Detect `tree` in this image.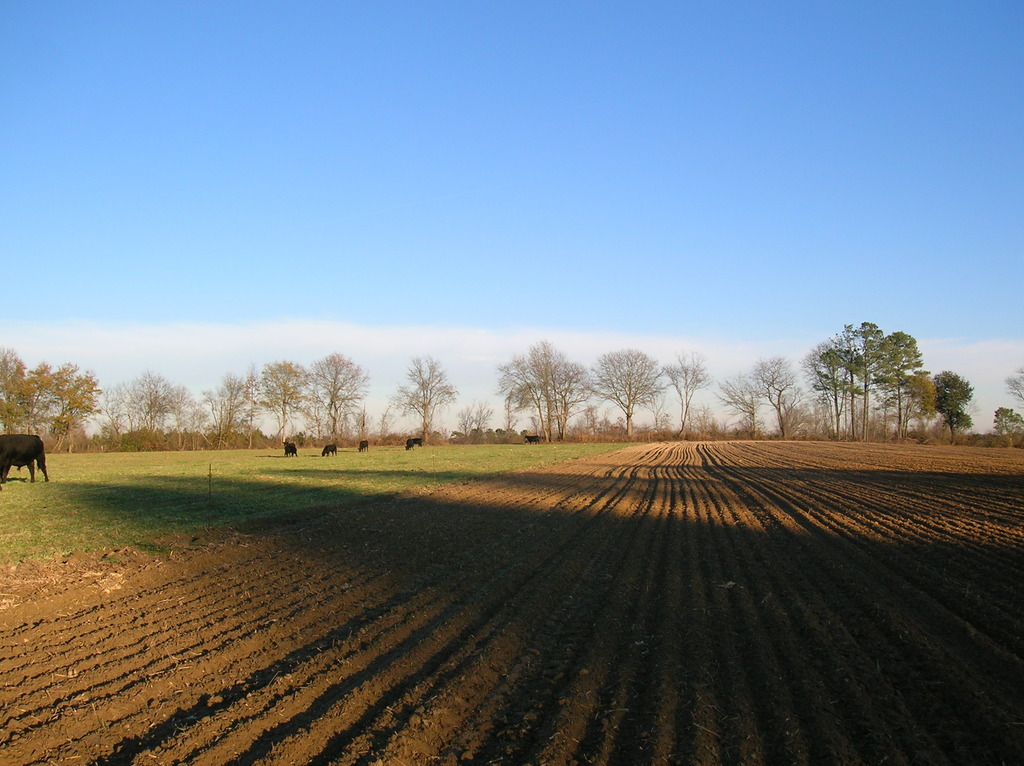
Detection: box=[499, 335, 588, 437].
